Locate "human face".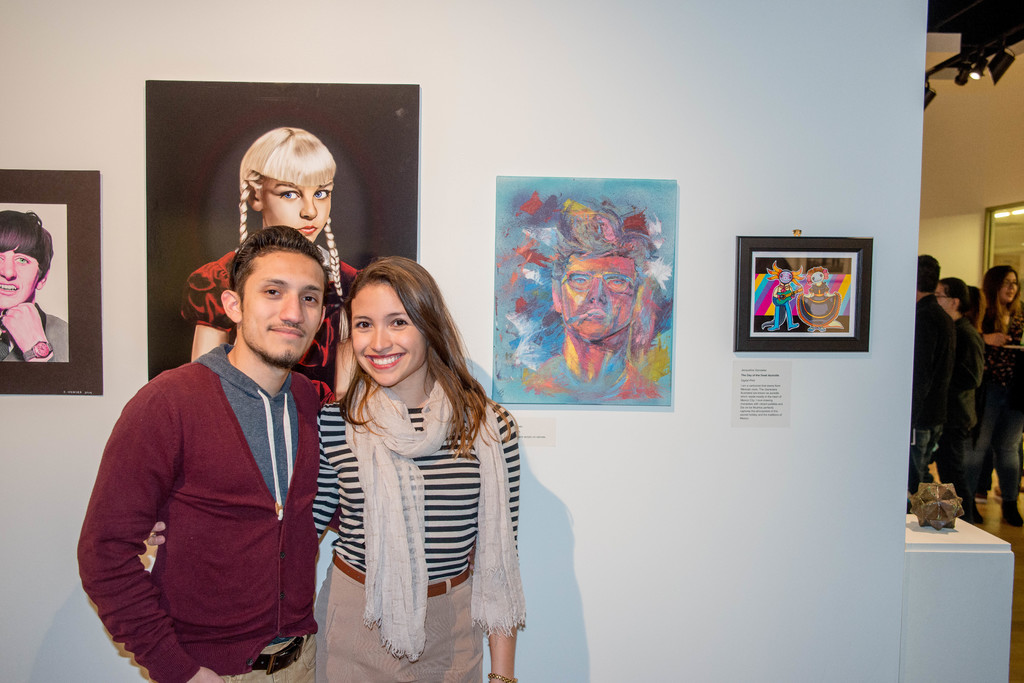
Bounding box: bbox=[939, 285, 952, 315].
